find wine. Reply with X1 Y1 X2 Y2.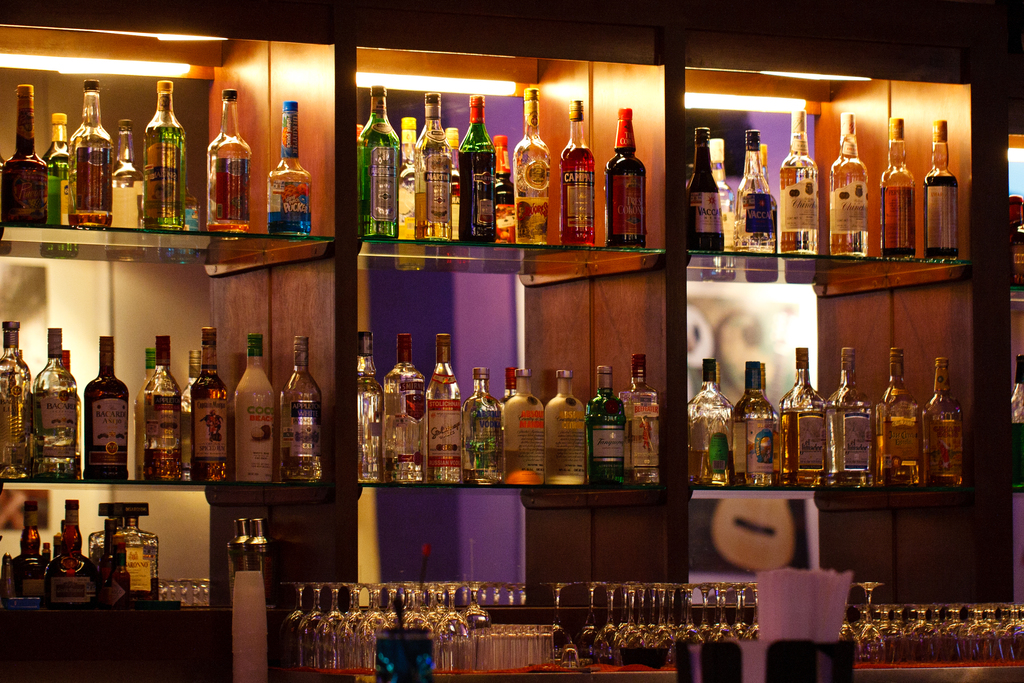
461 152 495 242.
